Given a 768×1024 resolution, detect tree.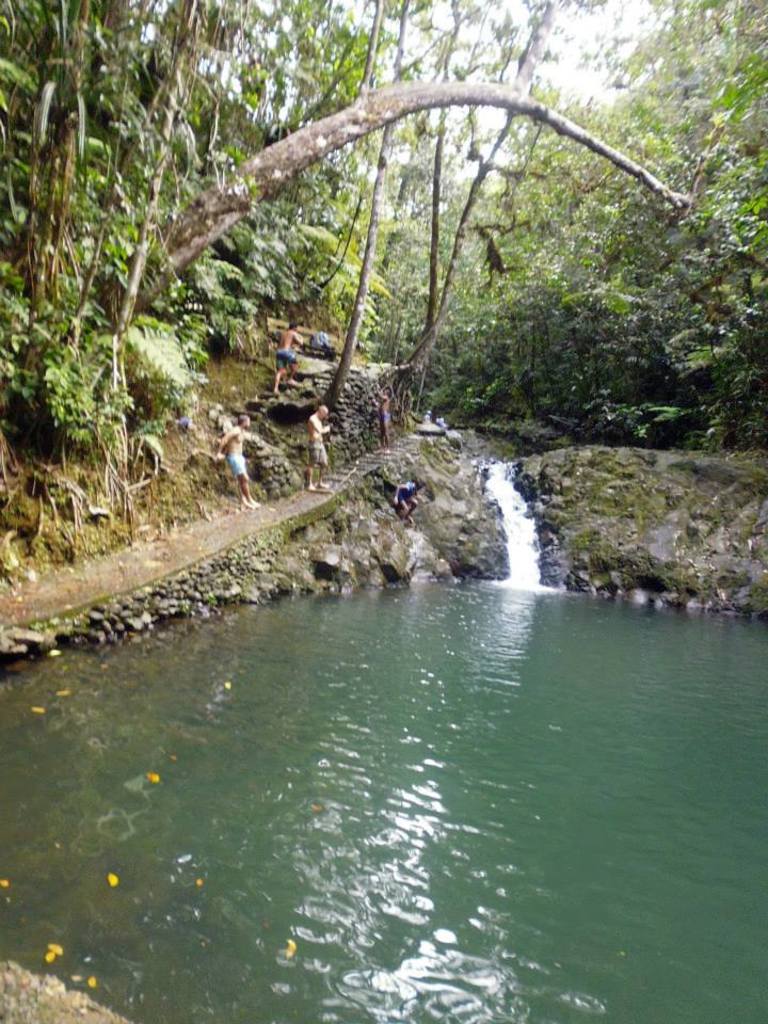
(left=29, top=2, right=767, bottom=518).
